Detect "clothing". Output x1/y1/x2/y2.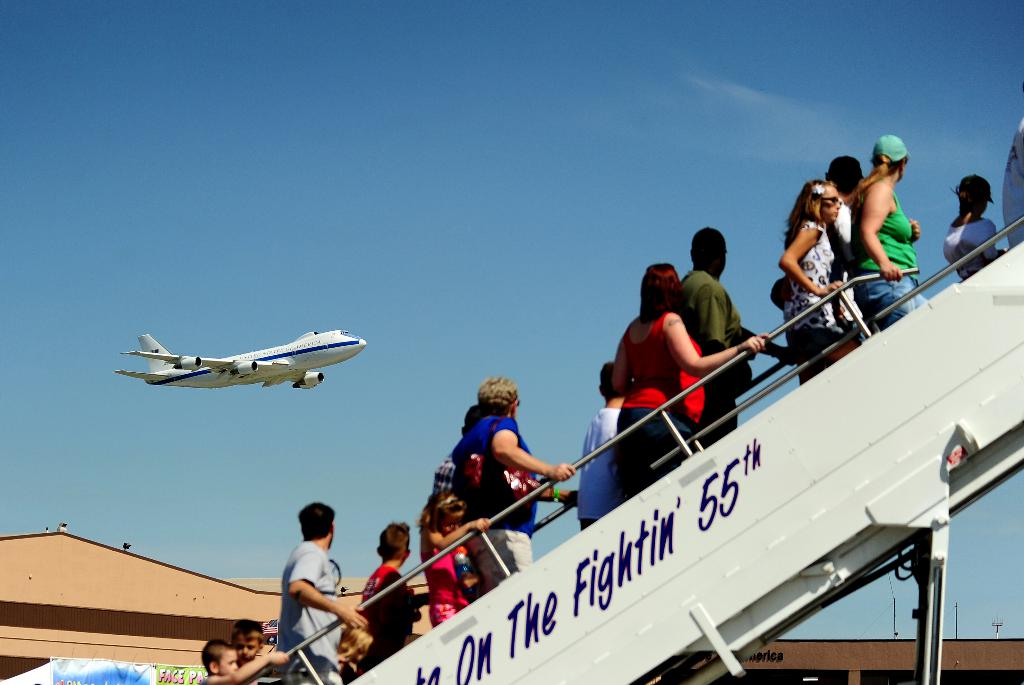
674/267/748/447.
